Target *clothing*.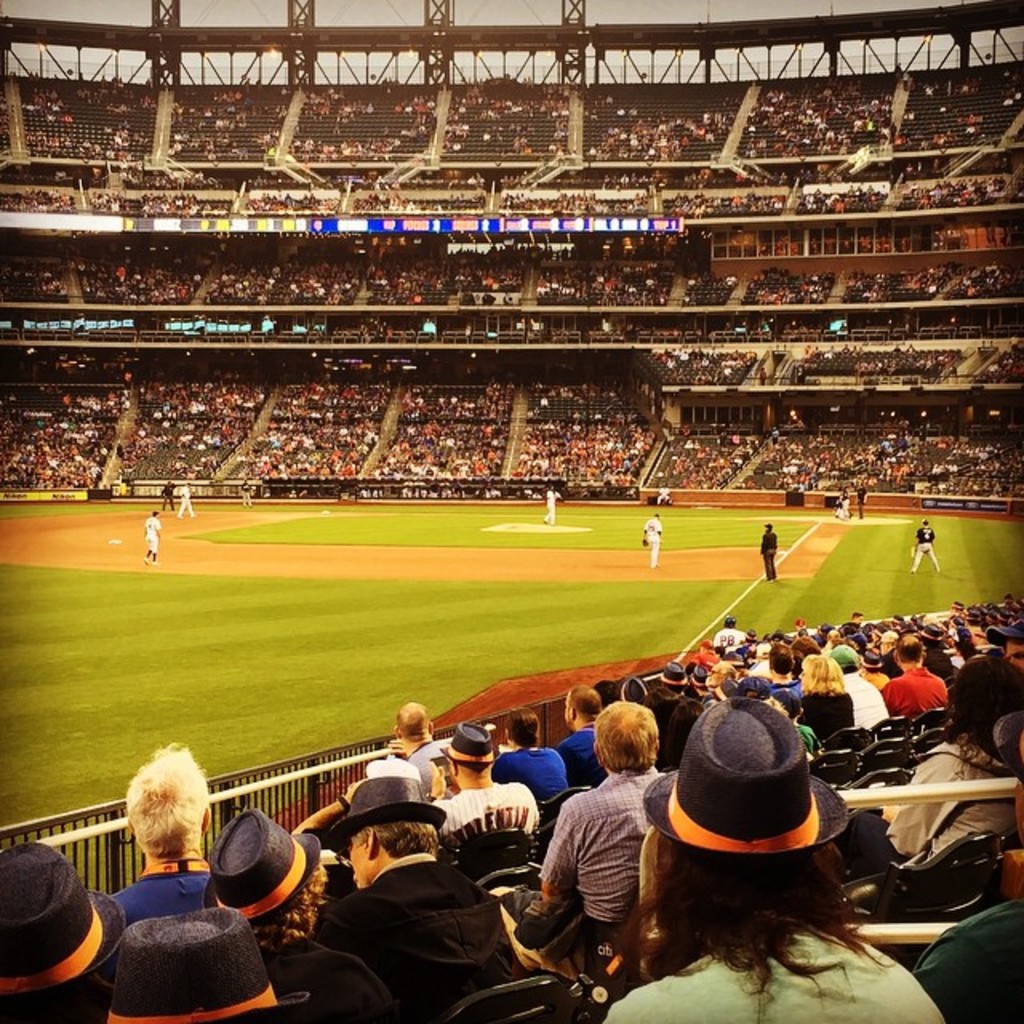
Target region: 176 491 194 518.
